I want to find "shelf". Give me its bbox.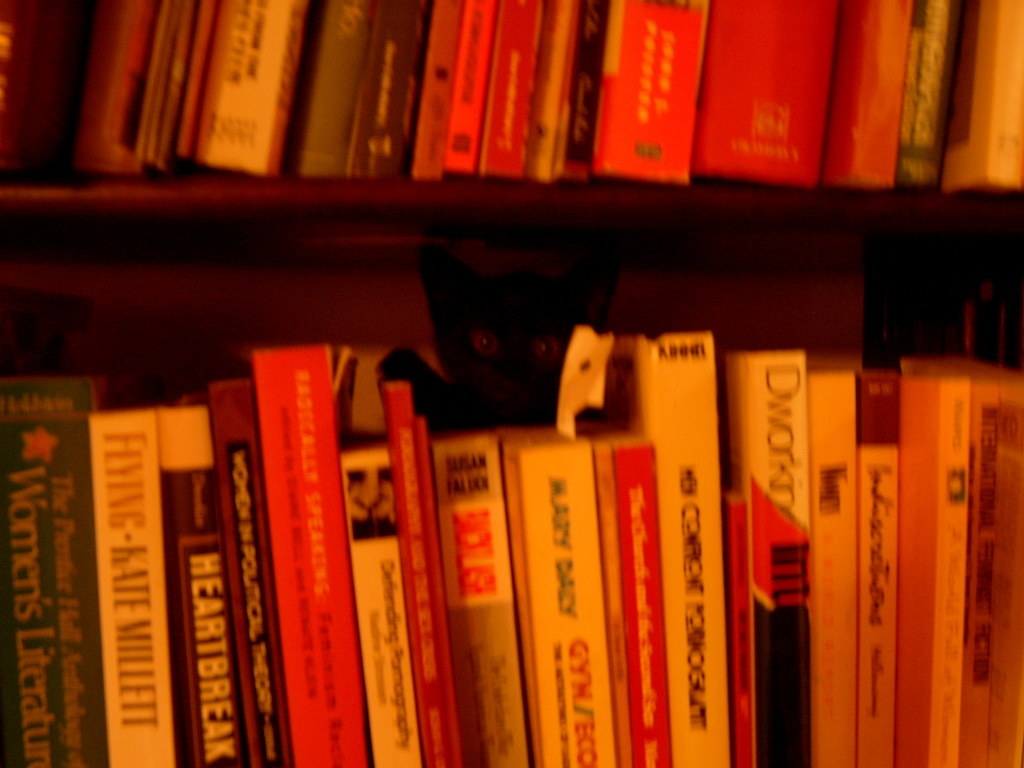
{"x1": 0, "y1": 74, "x2": 1023, "y2": 767}.
